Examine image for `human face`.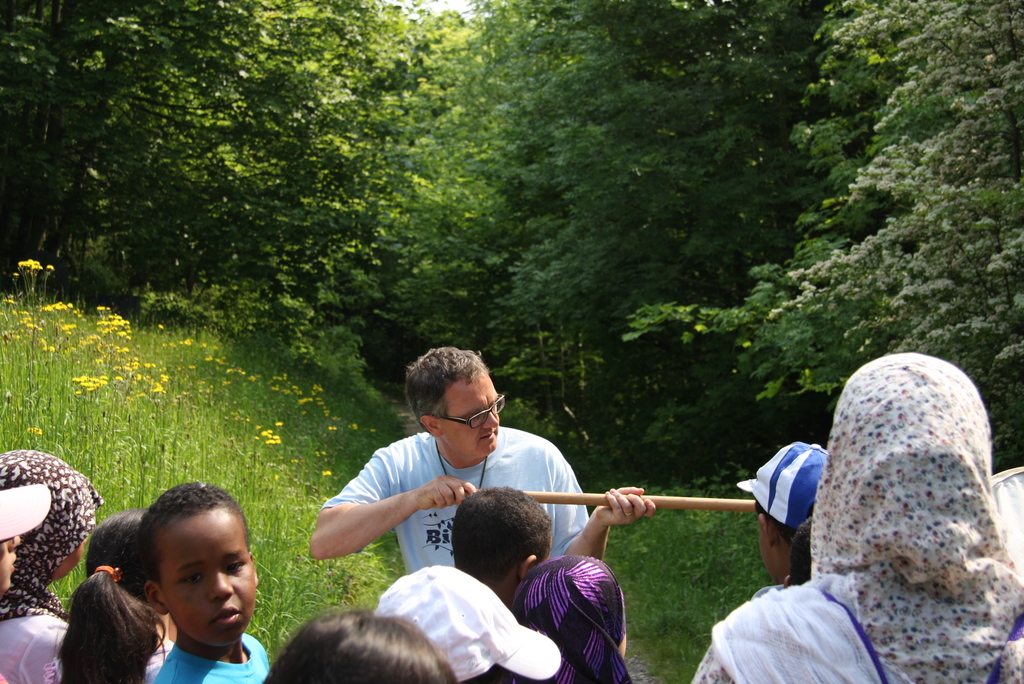
Examination result: 166/516/255/652.
